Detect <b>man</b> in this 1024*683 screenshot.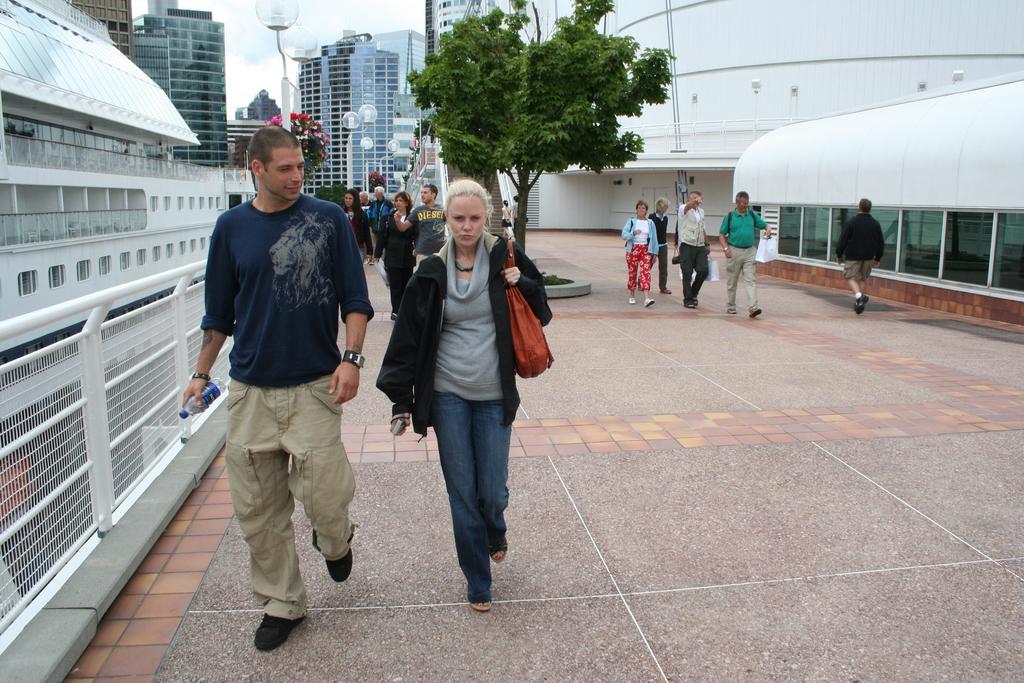
Detection: [x1=179, y1=123, x2=374, y2=651].
